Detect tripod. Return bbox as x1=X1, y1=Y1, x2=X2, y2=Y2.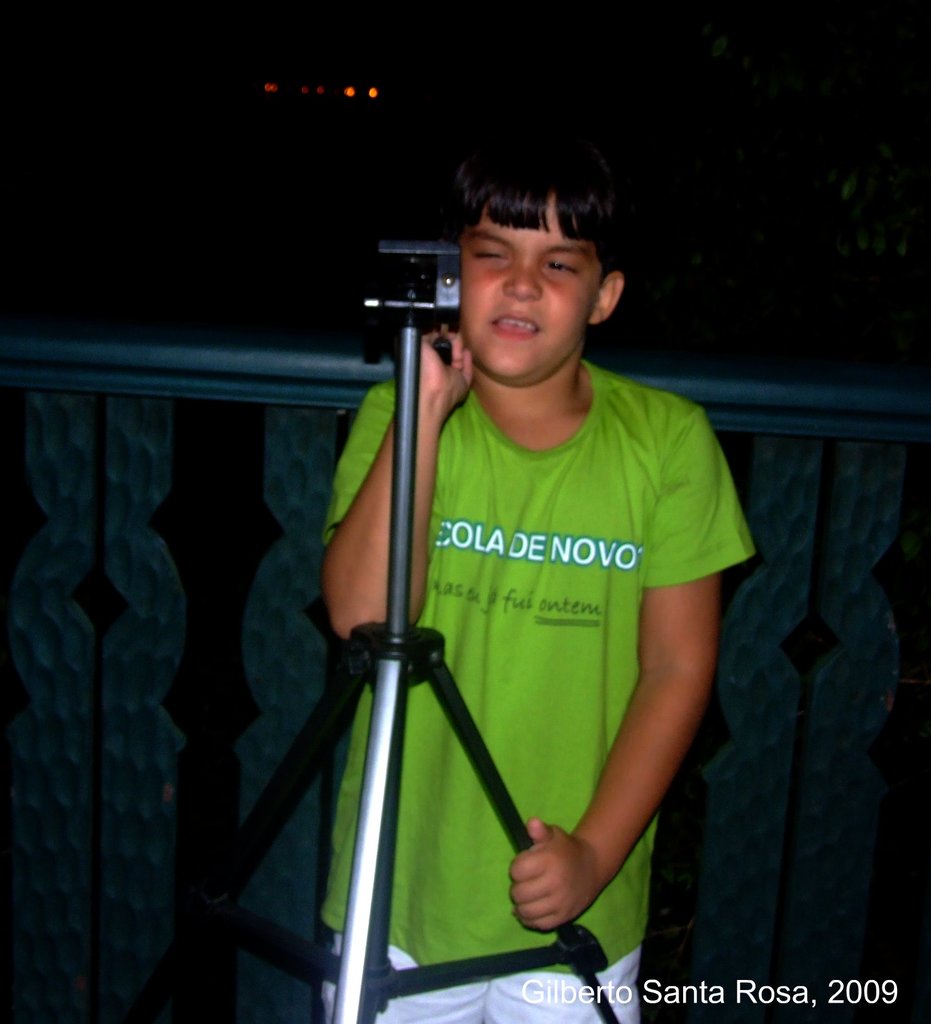
x1=117, y1=305, x2=631, y2=1023.
